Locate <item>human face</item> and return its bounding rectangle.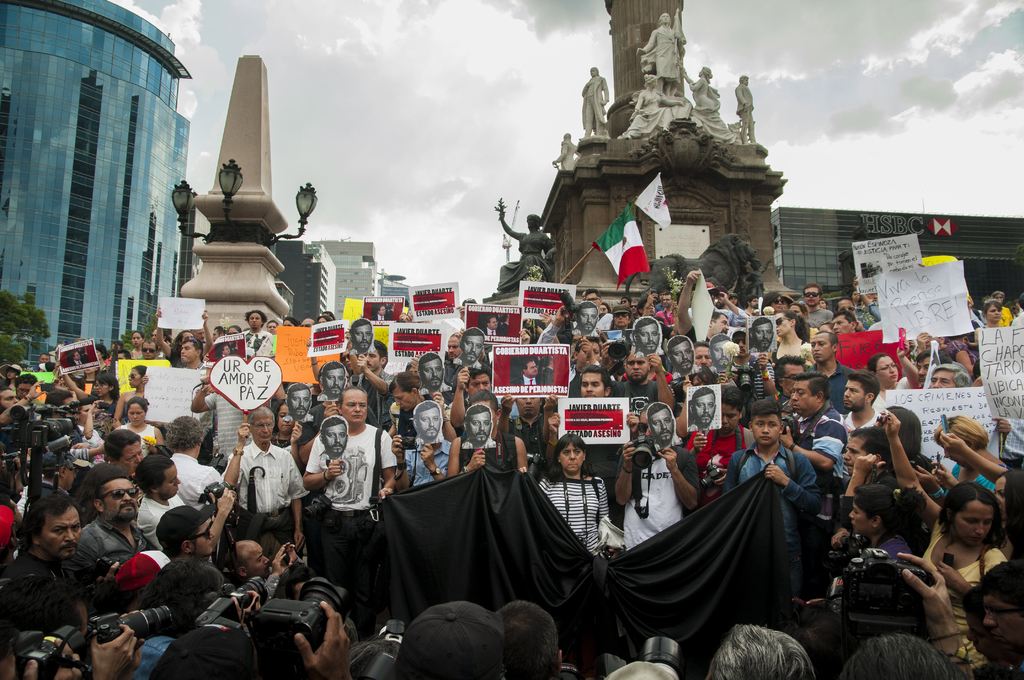
x1=785 y1=360 x2=806 y2=394.
